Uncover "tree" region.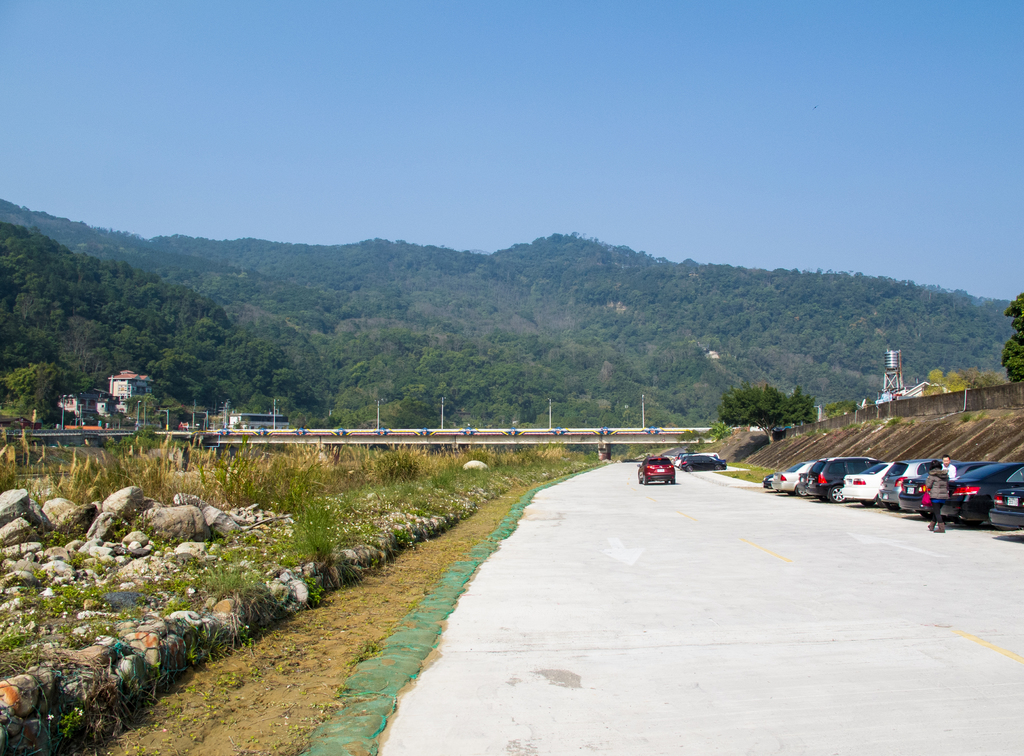
Uncovered: pyautogui.locateOnScreen(998, 296, 1023, 387).
